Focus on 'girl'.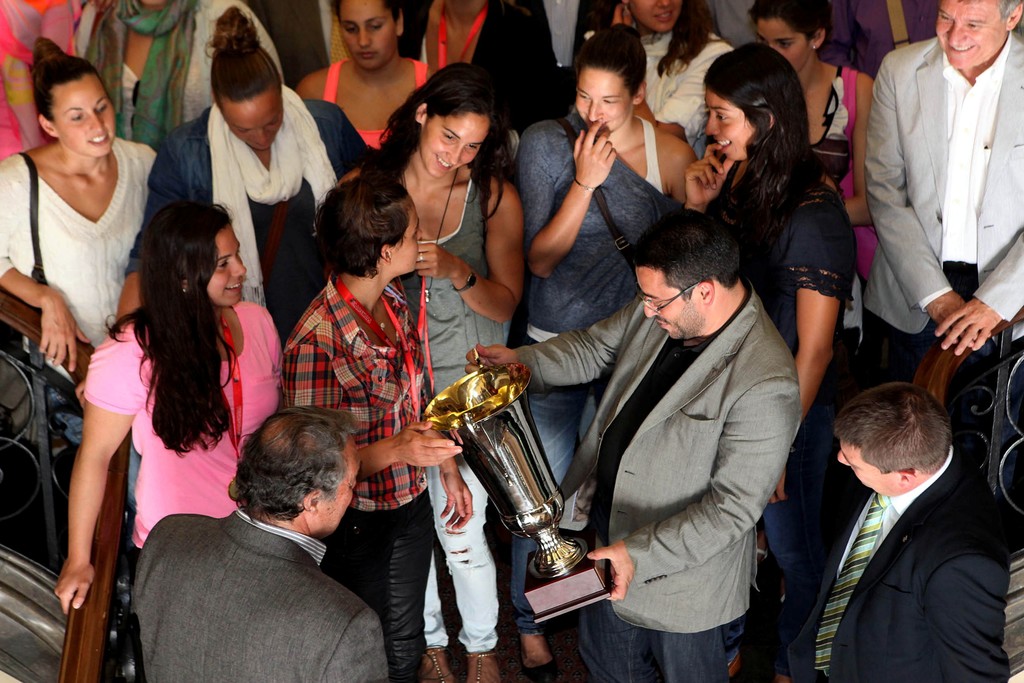
Focused at crop(744, 0, 870, 391).
